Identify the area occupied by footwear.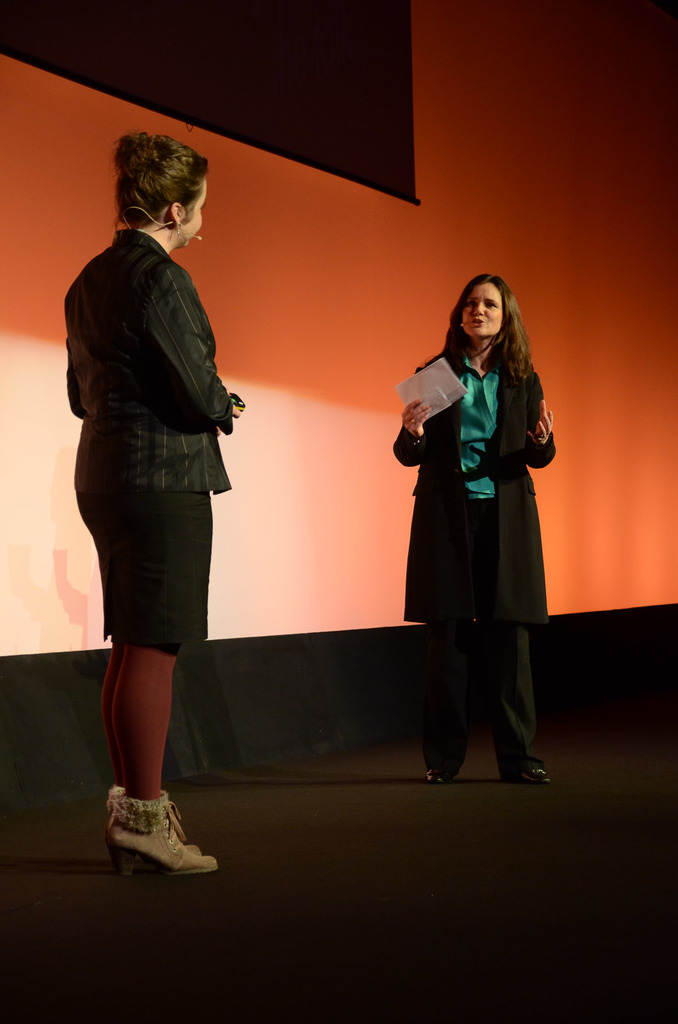
Area: 496/751/556/787.
